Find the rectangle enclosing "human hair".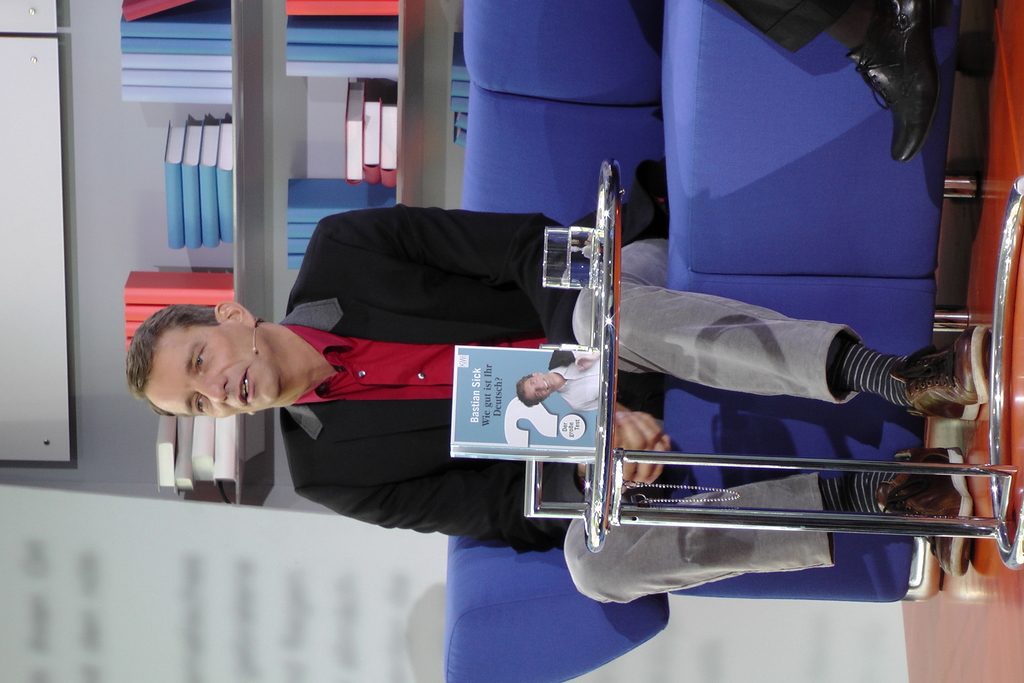
[left=513, top=373, right=545, bottom=407].
